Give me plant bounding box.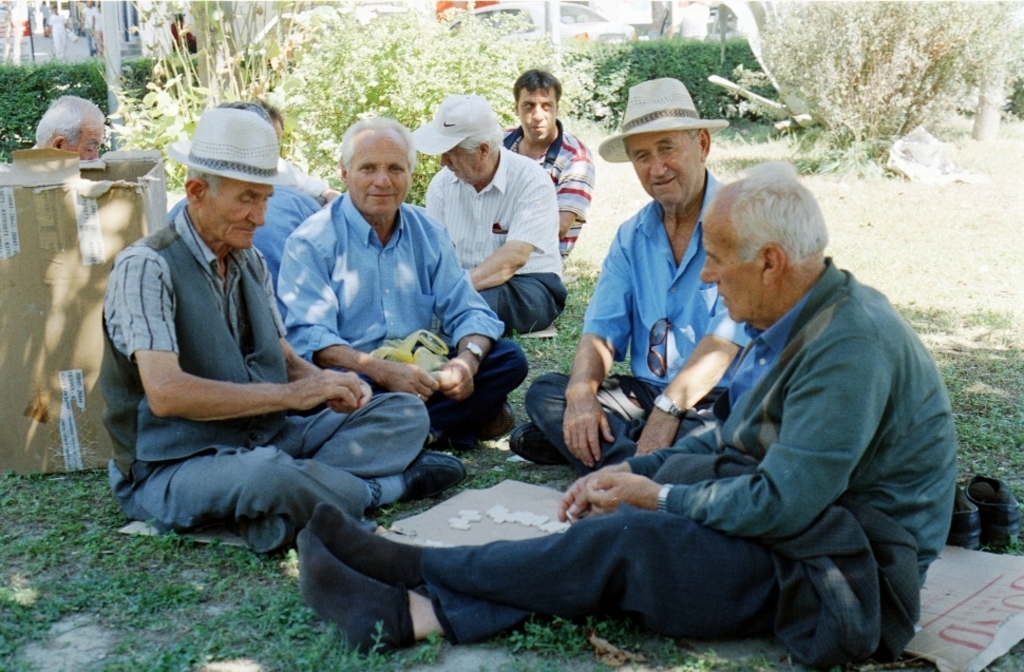
crop(983, 538, 1023, 560).
